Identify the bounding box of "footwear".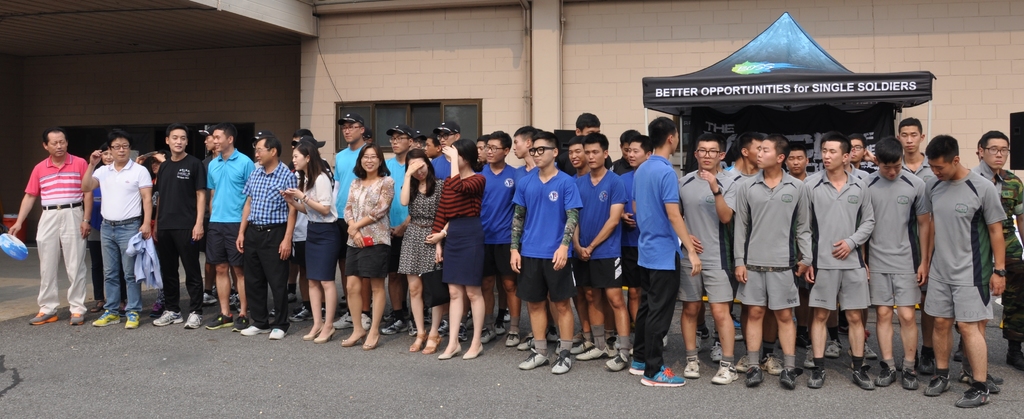
901 366 920 391.
